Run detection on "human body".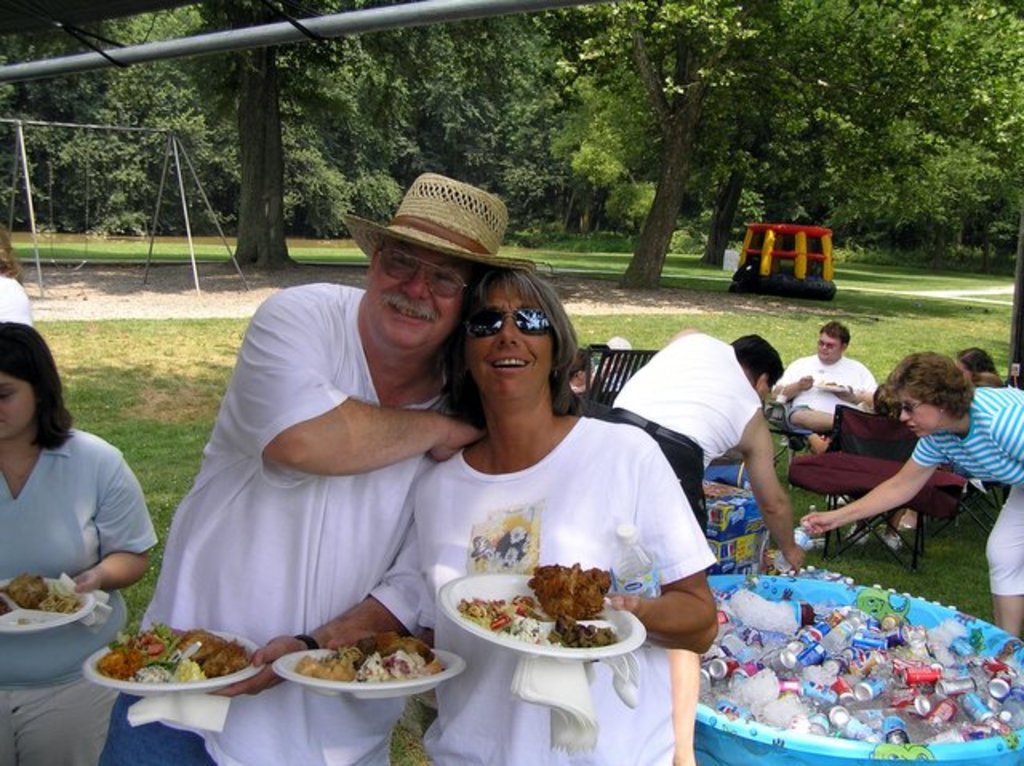
Result: select_region(778, 352, 878, 448).
